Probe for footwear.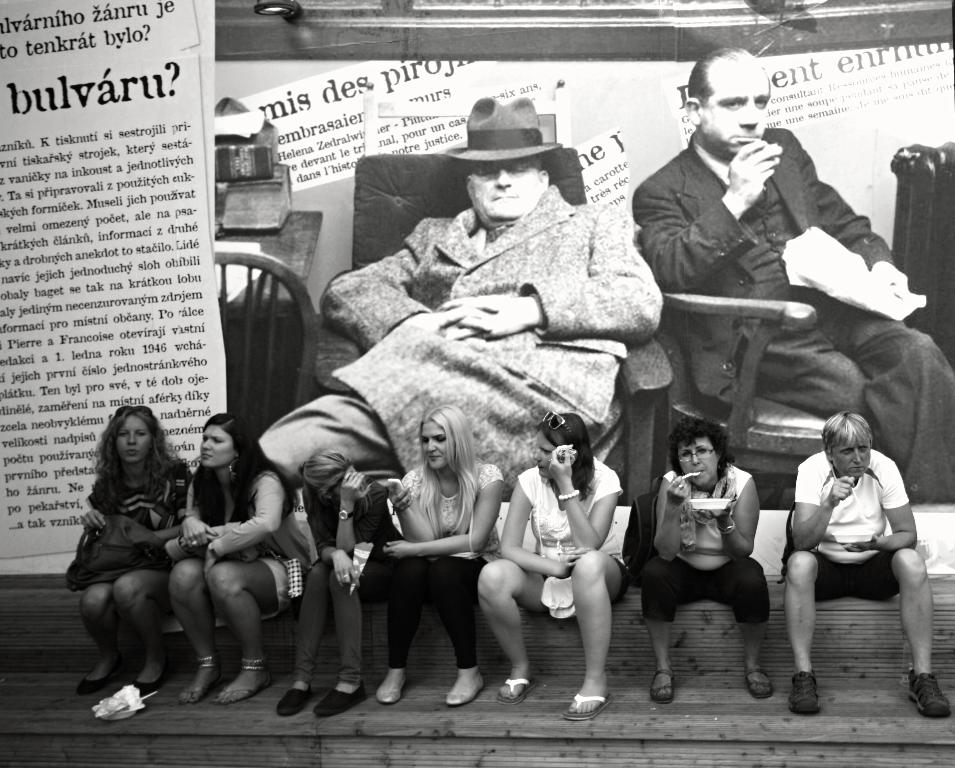
Probe result: <bbox>745, 666, 785, 697</bbox>.
